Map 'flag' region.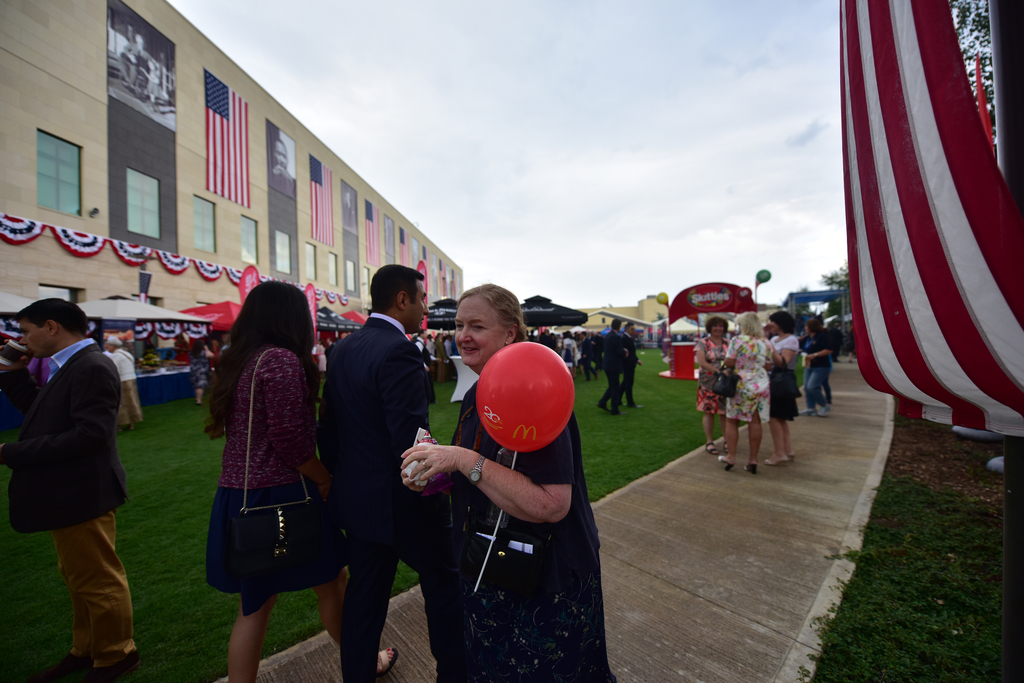
Mapped to BBox(436, 258, 449, 294).
